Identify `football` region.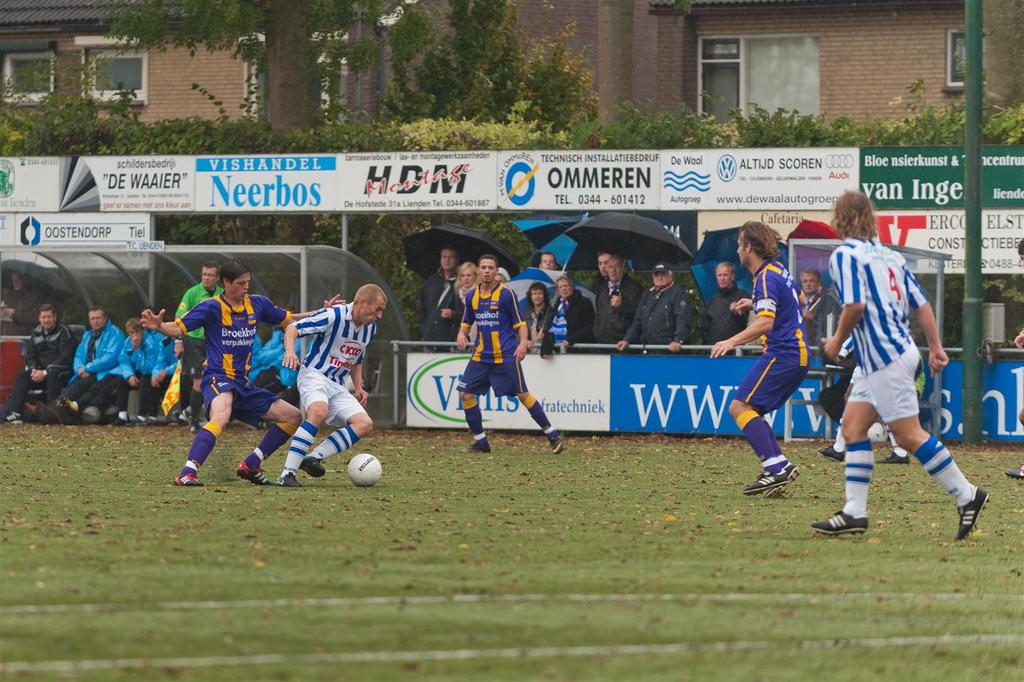
Region: (348,453,381,487).
